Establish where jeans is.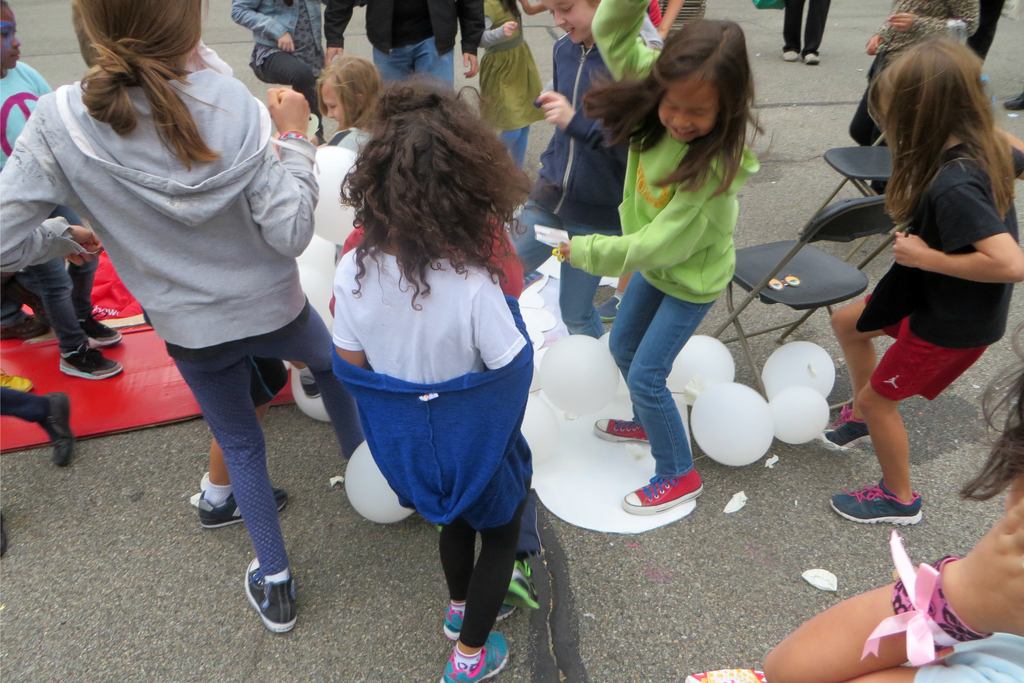
Established at (left=255, top=60, right=328, bottom=131).
